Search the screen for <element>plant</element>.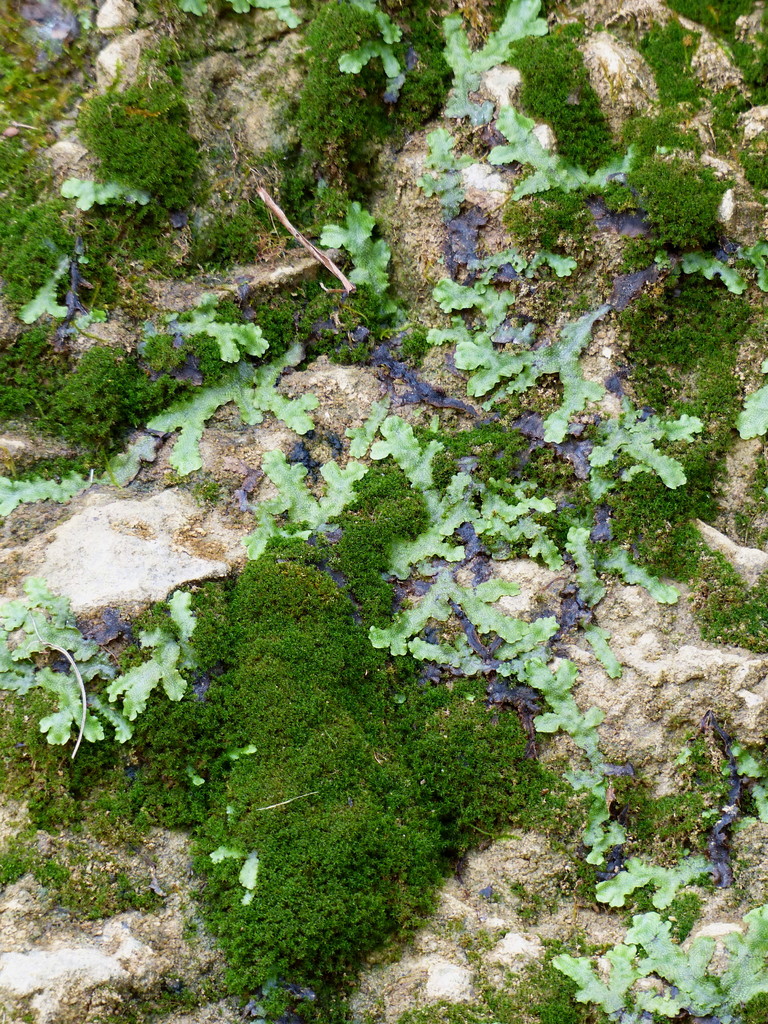
Found at 35, 854, 67, 888.
